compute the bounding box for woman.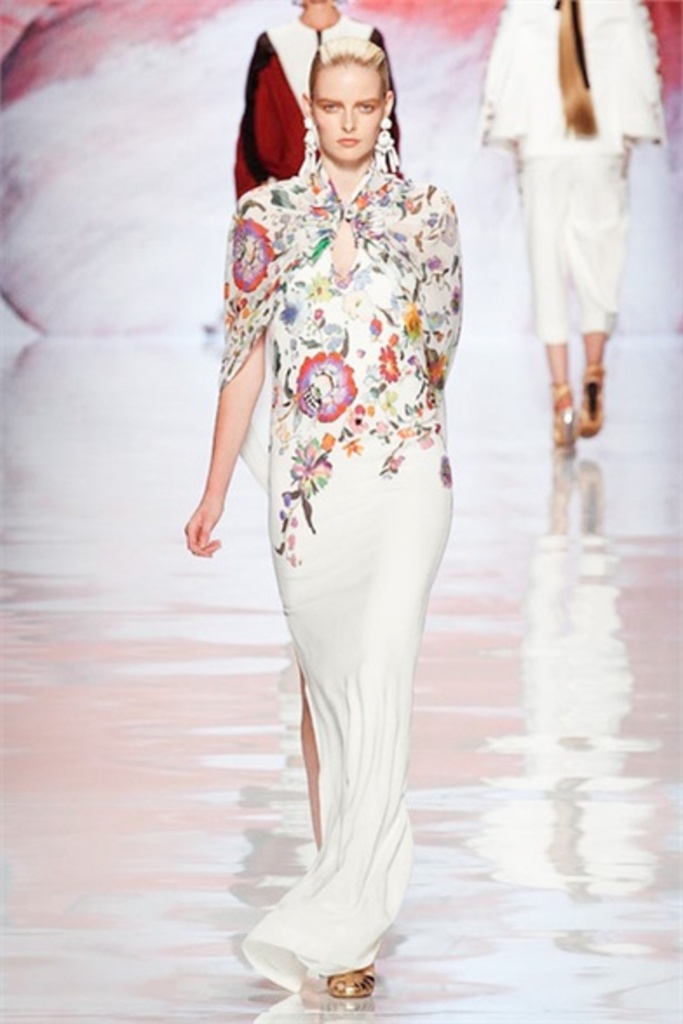
[x1=228, y1=0, x2=415, y2=205].
